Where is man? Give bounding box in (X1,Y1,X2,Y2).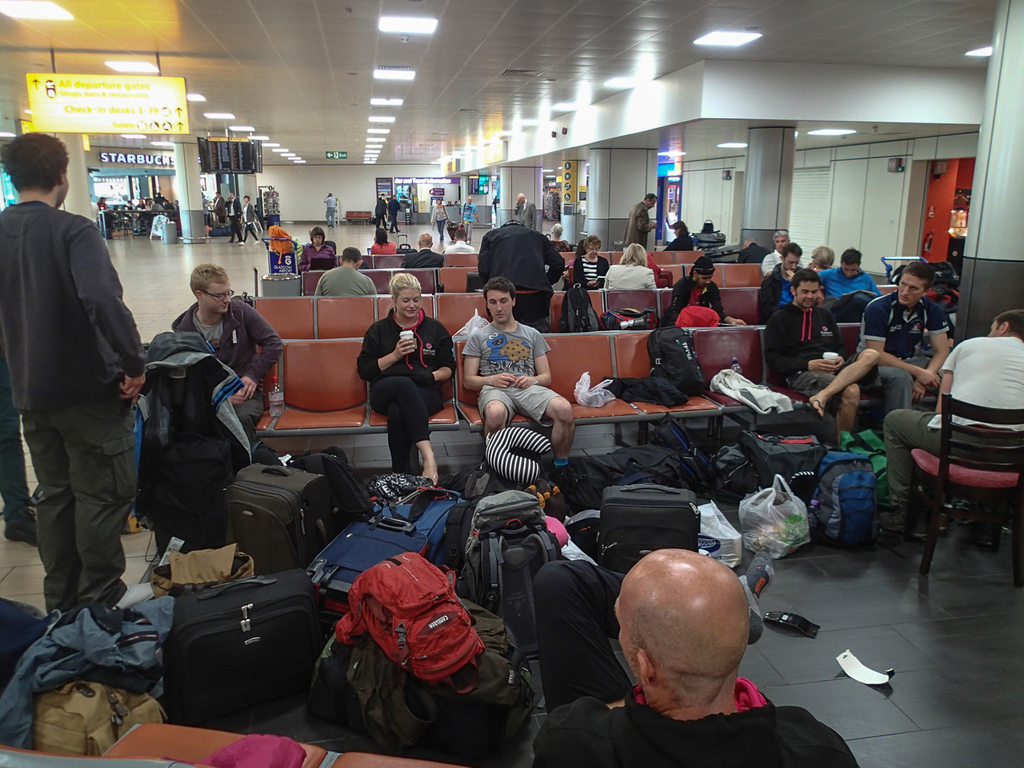
(215,191,225,223).
